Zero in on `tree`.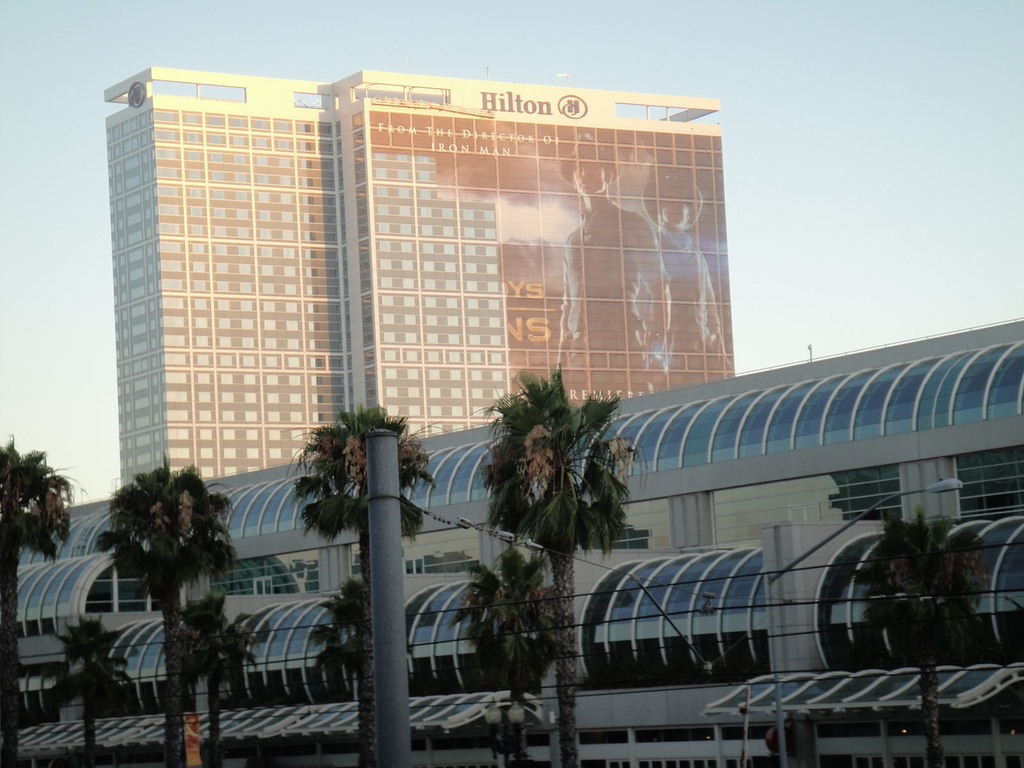
Zeroed in: bbox=(90, 447, 253, 767).
